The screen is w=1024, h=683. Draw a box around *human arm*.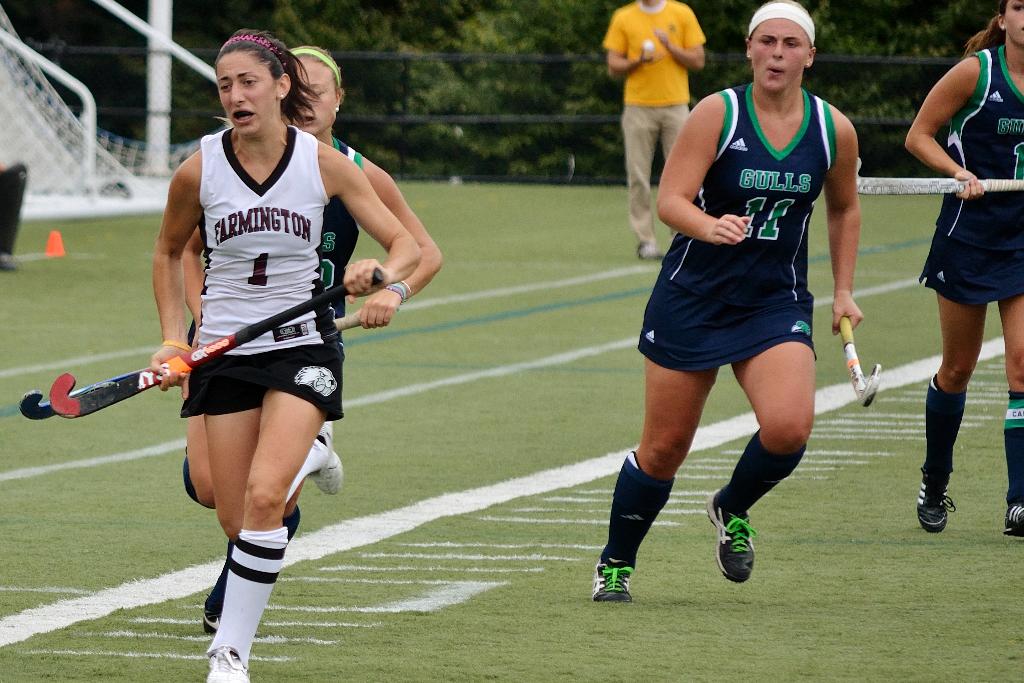
648:89:757:246.
